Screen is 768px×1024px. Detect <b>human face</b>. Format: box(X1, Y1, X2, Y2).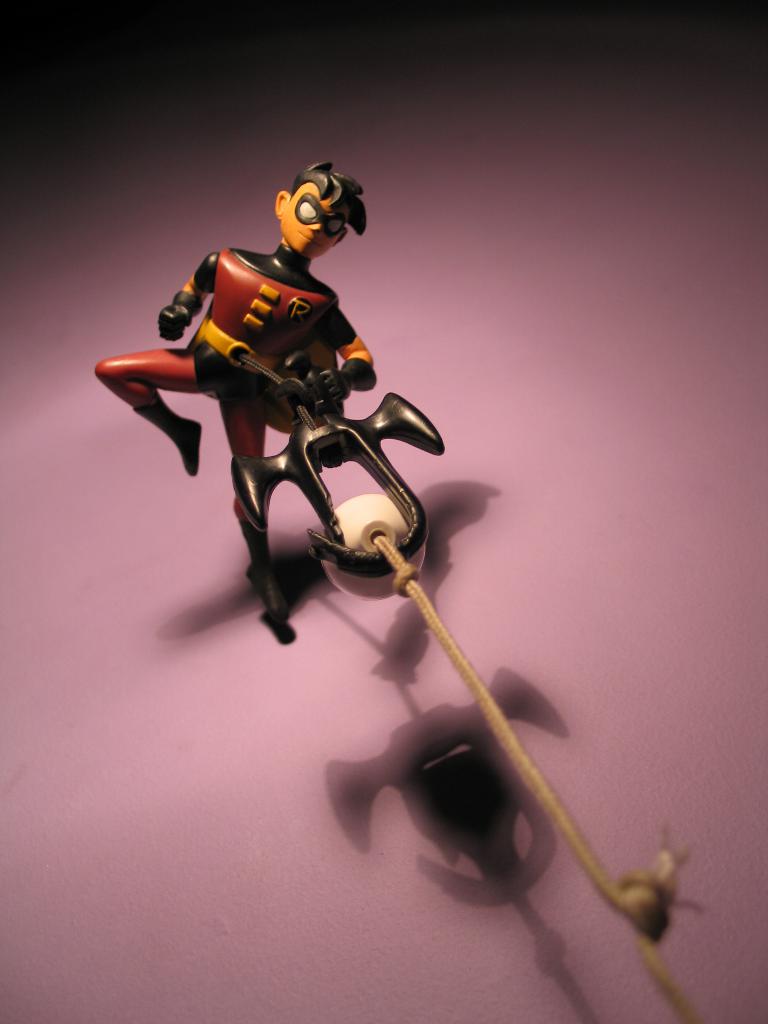
box(281, 183, 344, 260).
